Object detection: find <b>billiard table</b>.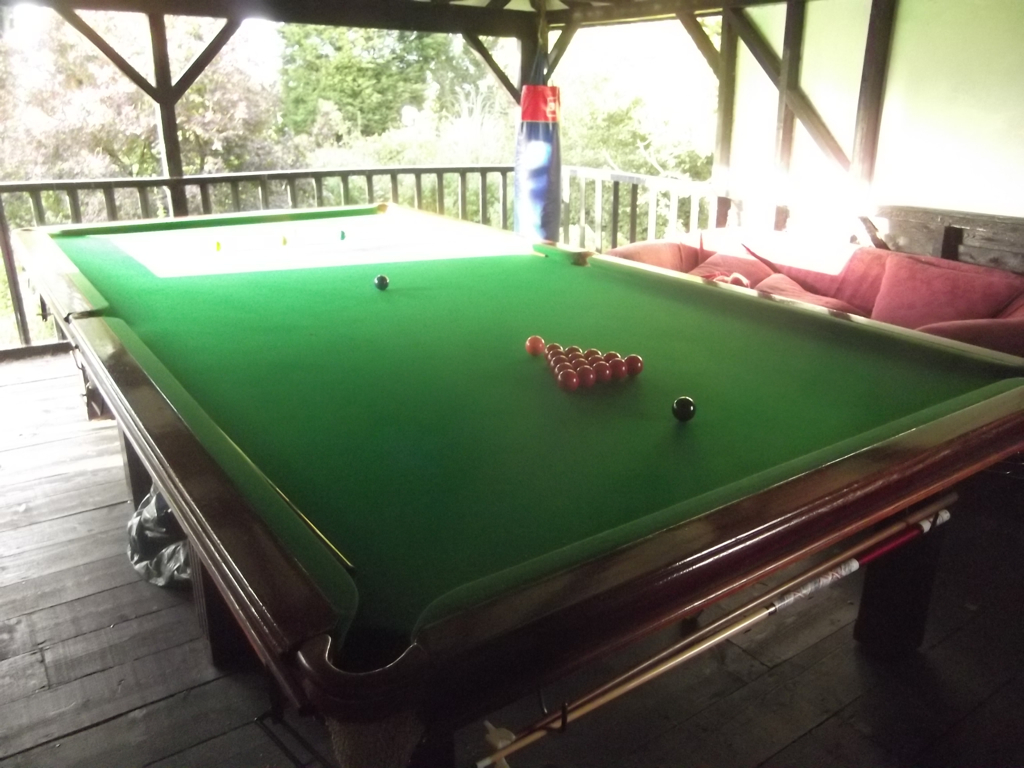
3,195,1023,767.
